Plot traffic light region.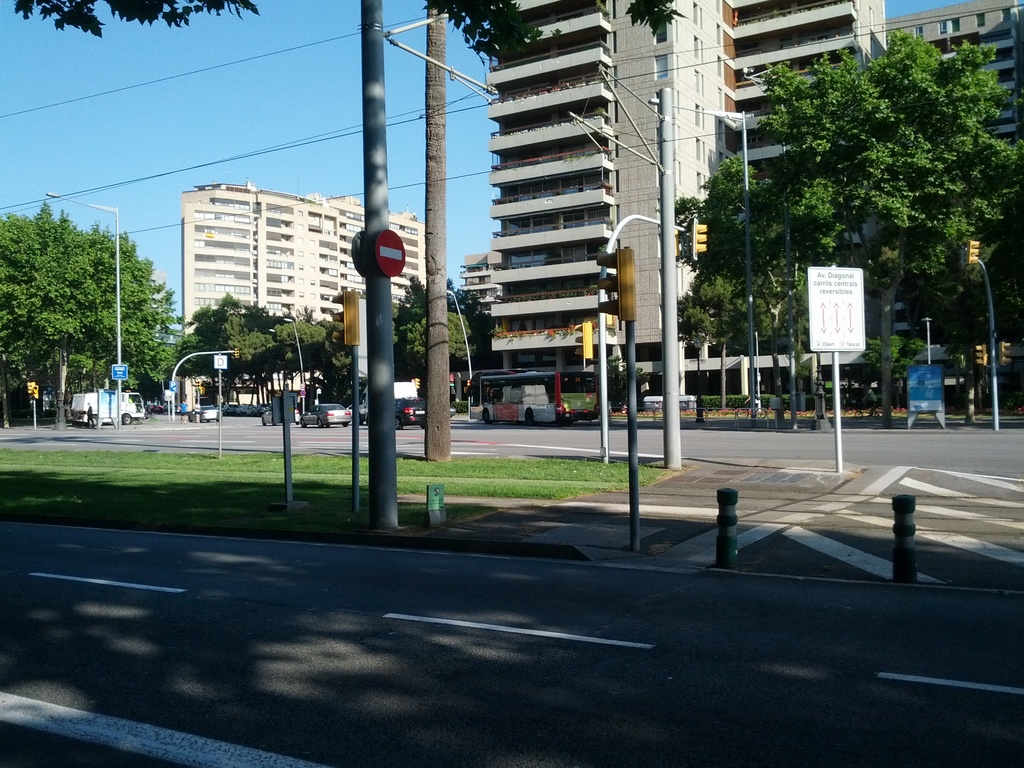
Plotted at select_region(973, 342, 987, 367).
